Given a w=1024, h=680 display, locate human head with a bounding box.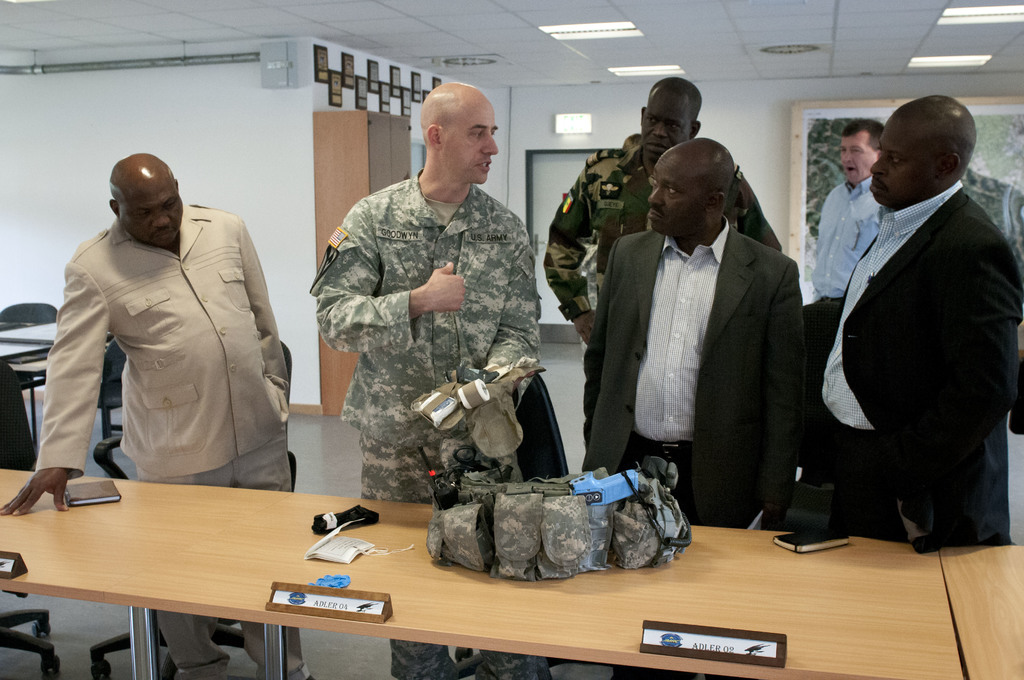
Located: box(867, 92, 981, 208).
